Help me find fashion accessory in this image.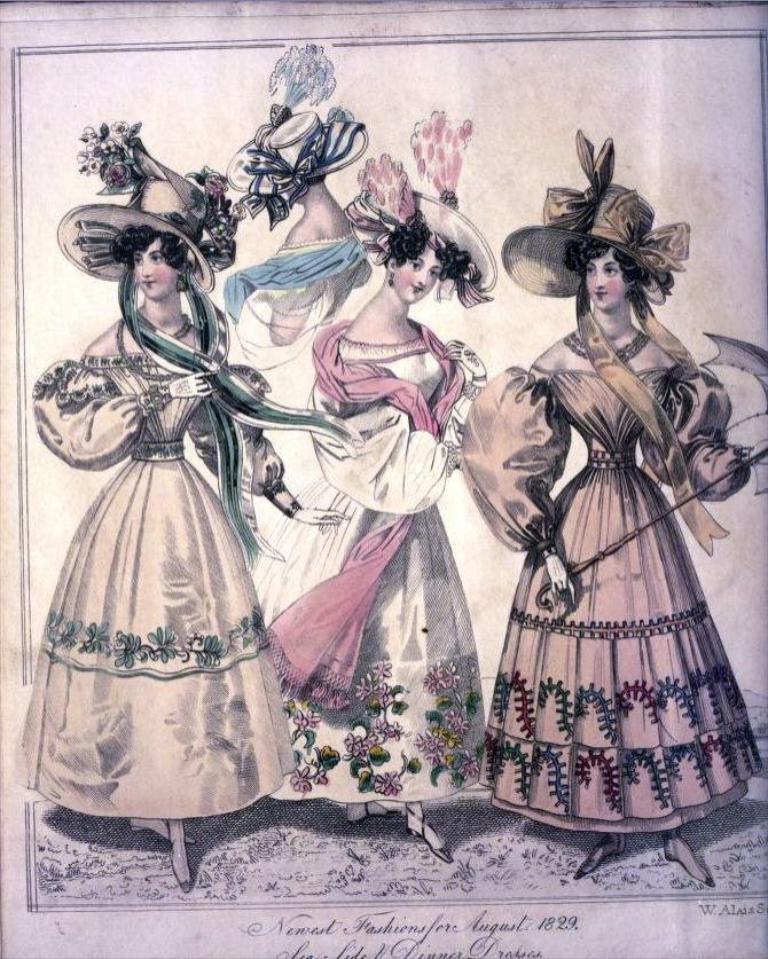
Found it: rect(167, 374, 219, 396).
